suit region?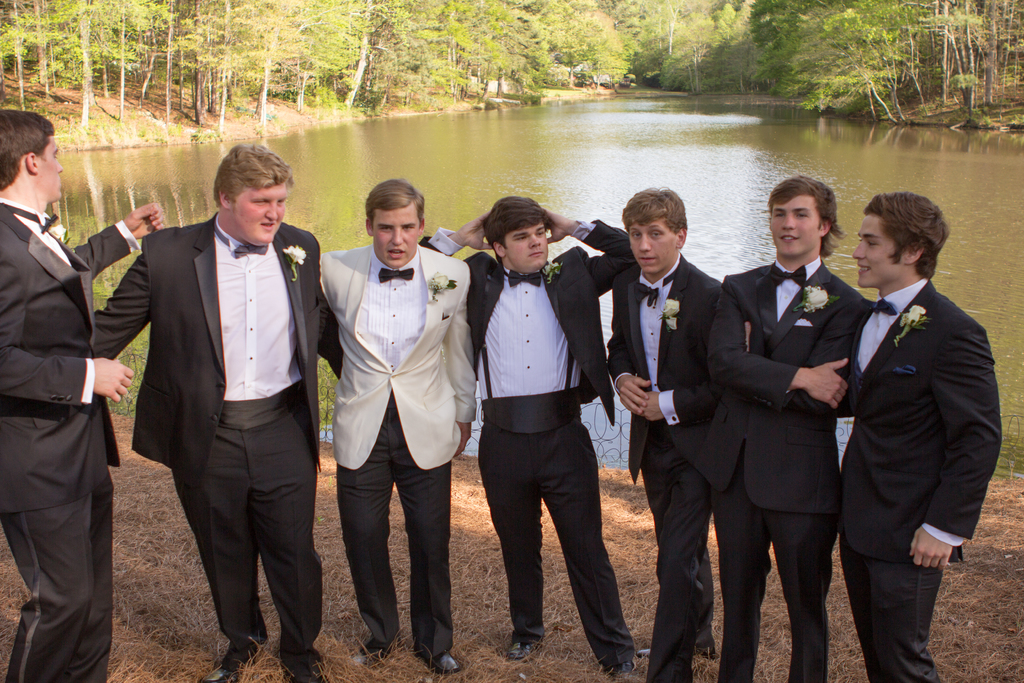
(7, 128, 115, 682)
